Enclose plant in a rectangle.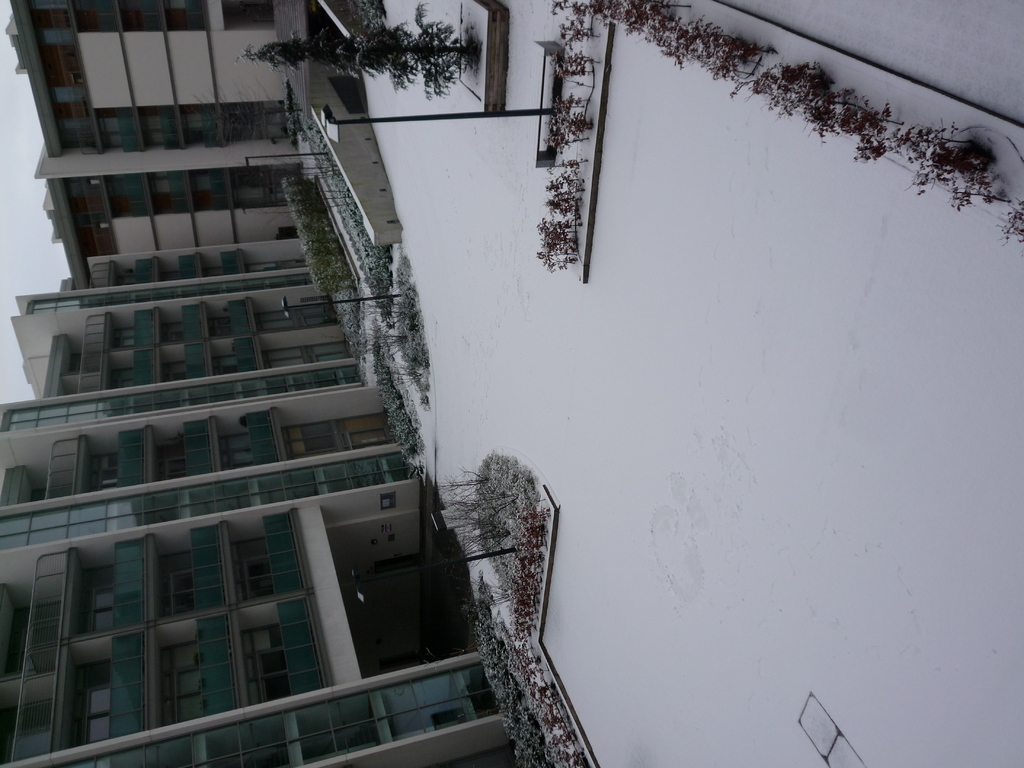
bbox(453, 439, 564, 640).
